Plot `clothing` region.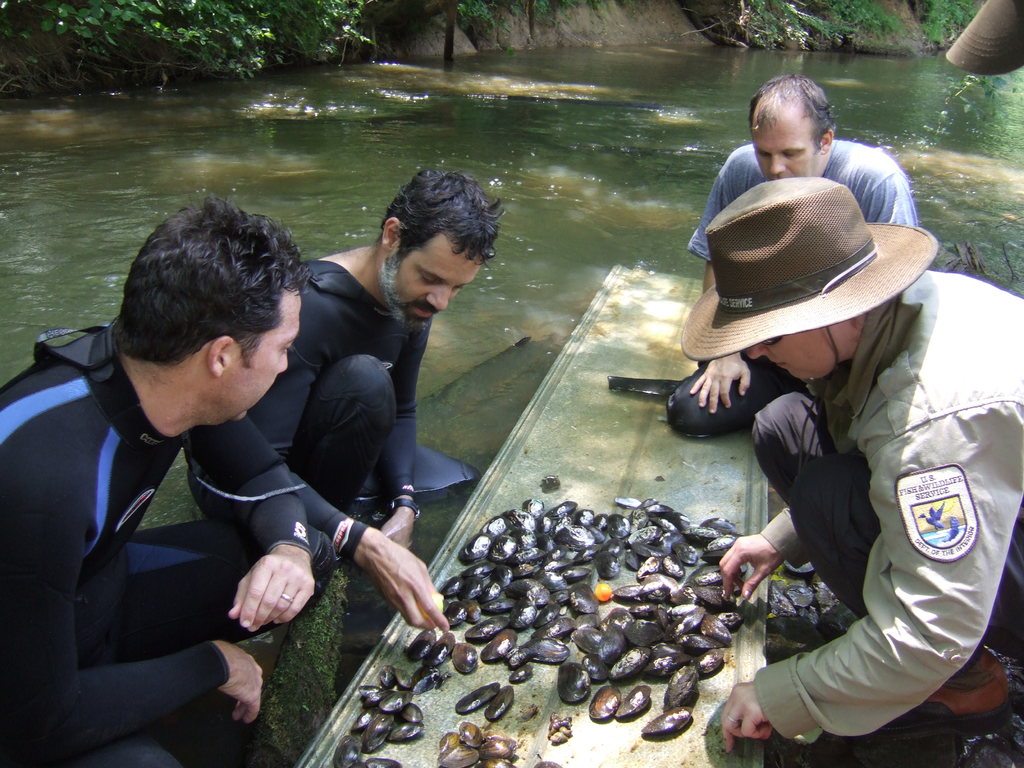
Plotted at [666, 138, 919, 442].
